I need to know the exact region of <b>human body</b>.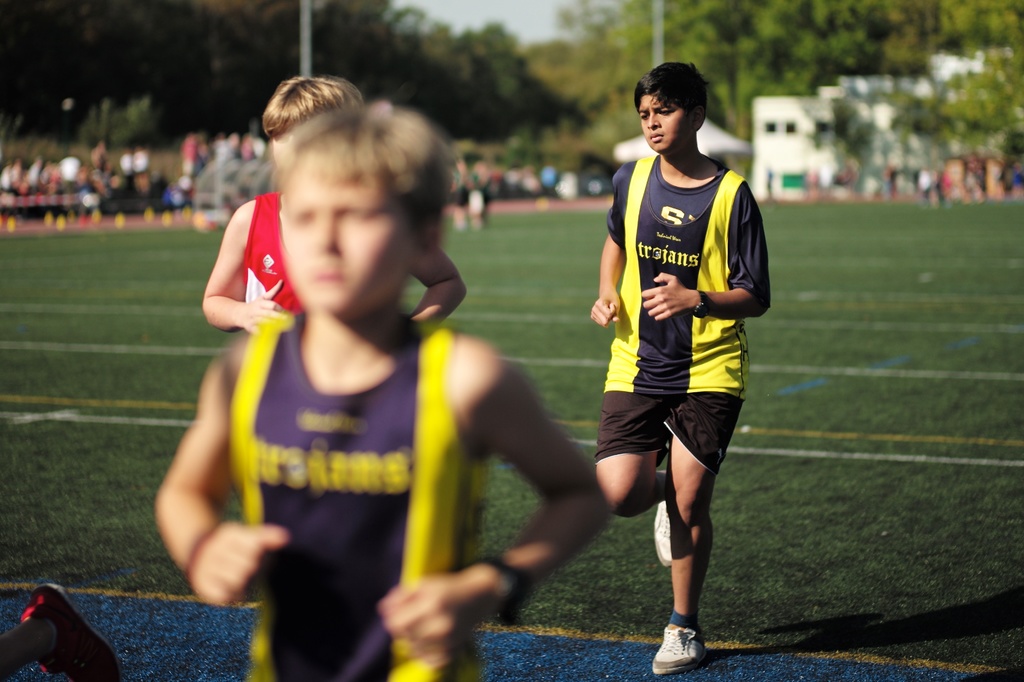
Region: detection(175, 101, 619, 668).
